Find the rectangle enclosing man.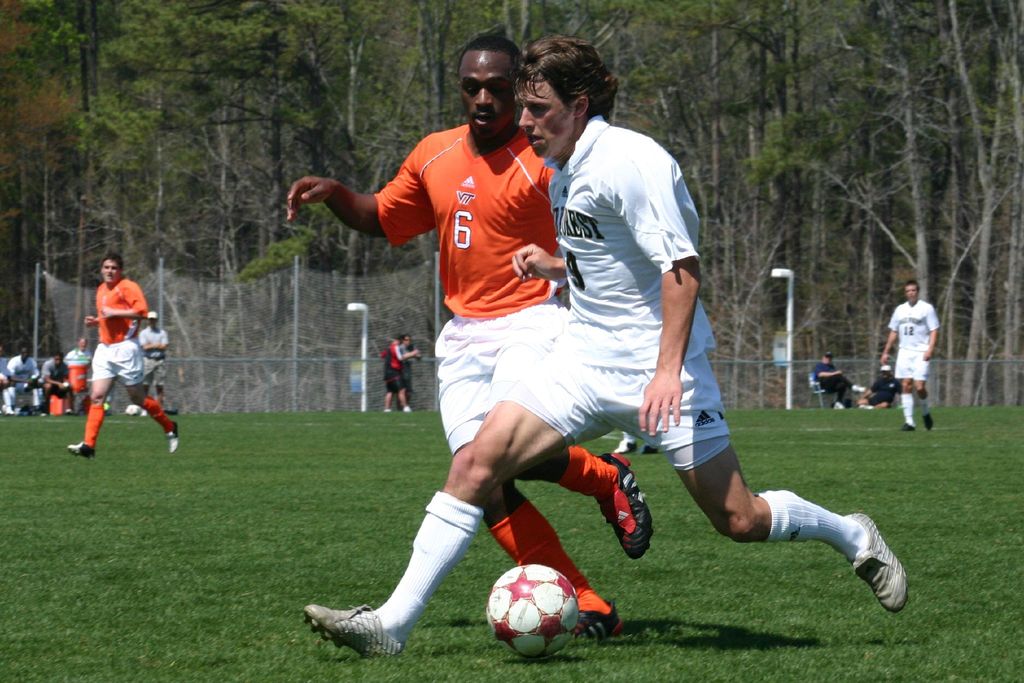
l=858, t=357, r=904, b=415.
